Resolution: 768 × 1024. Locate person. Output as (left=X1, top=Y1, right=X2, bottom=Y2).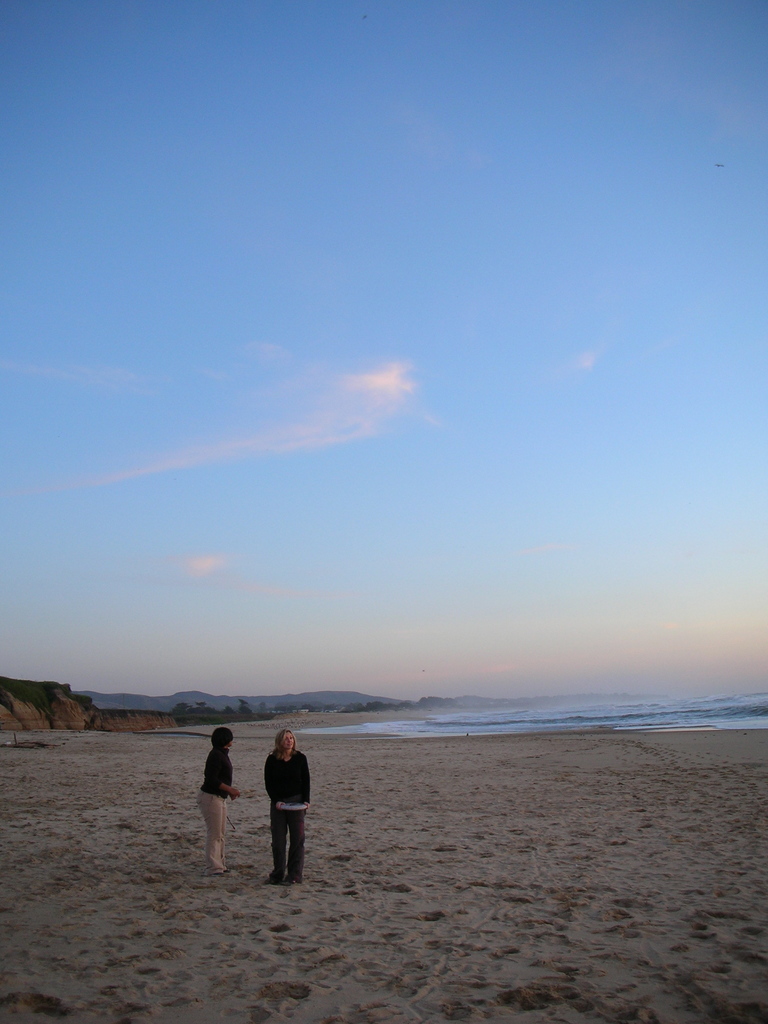
(left=252, top=725, right=309, bottom=870).
